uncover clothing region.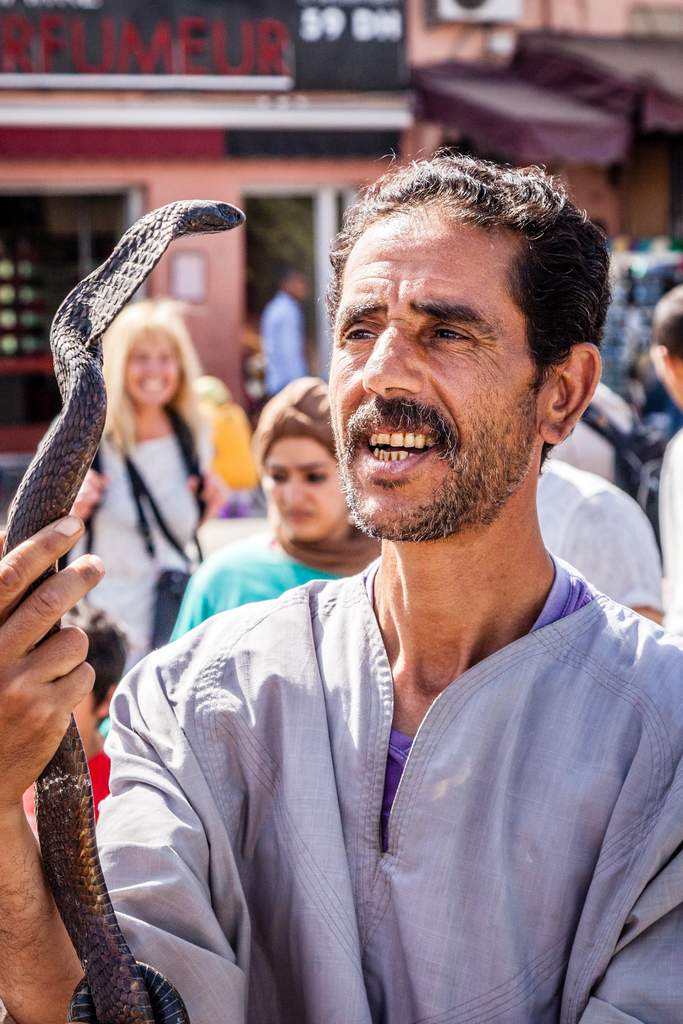
Uncovered: 535/452/675/614.
